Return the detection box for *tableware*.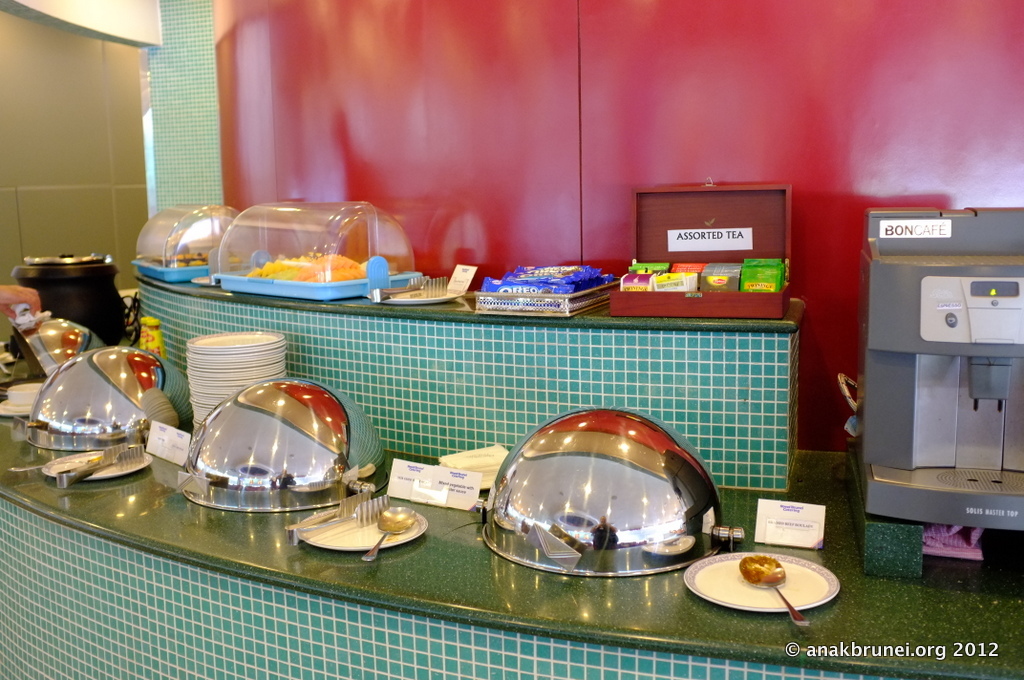
l=8, t=457, r=91, b=472.
